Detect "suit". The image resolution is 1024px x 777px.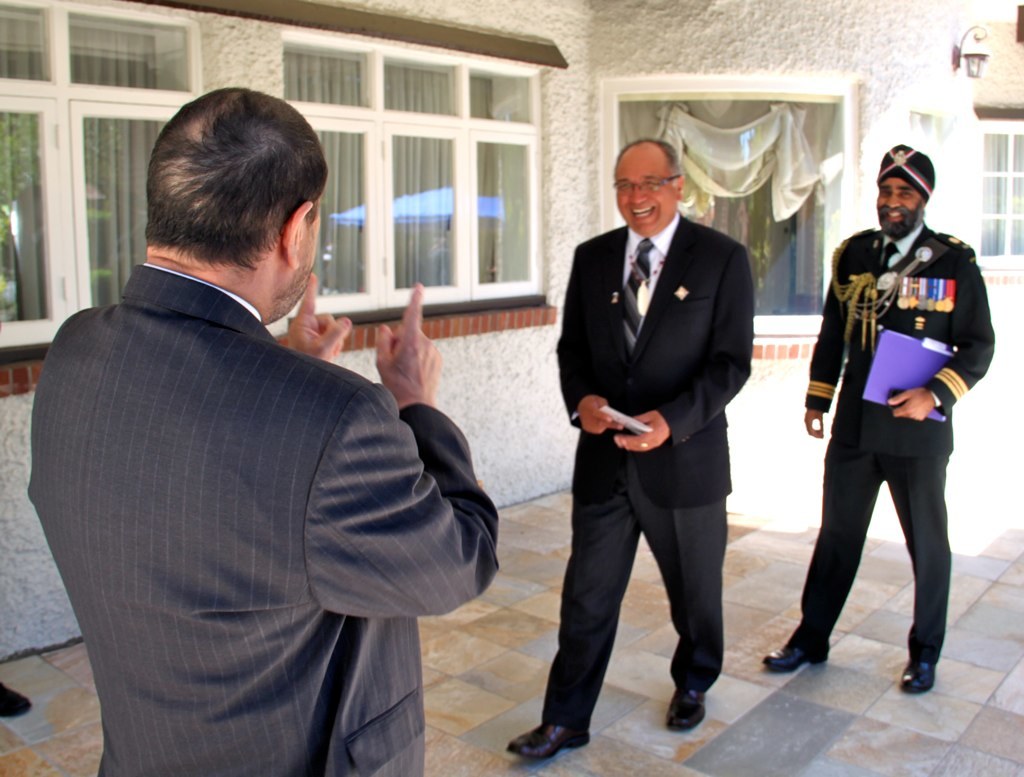
{"x1": 25, "y1": 263, "x2": 501, "y2": 776}.
